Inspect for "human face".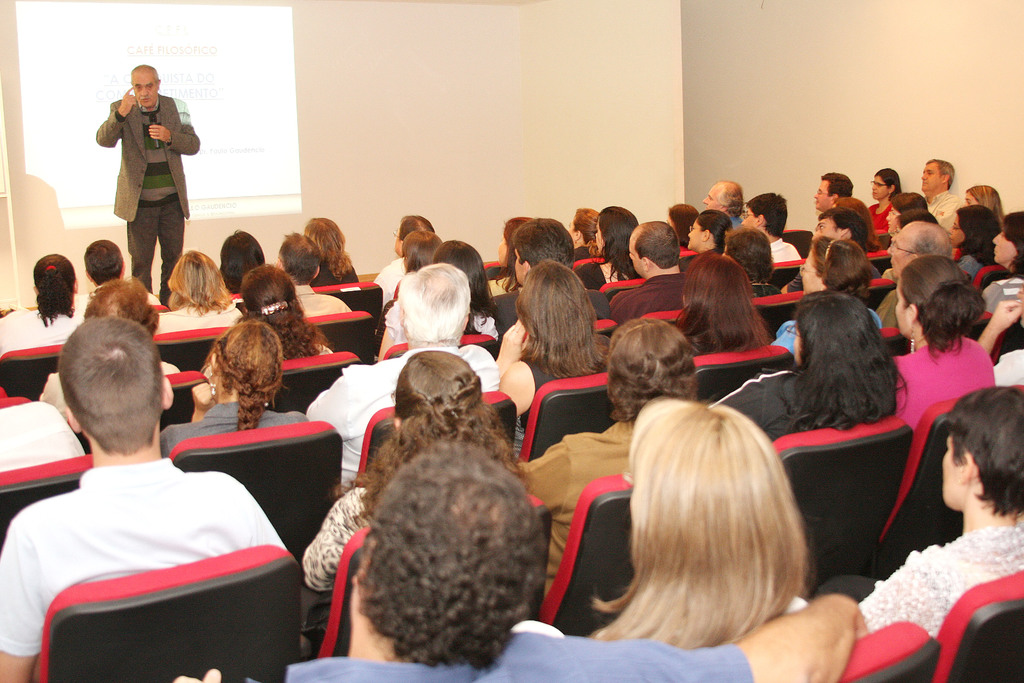
Inspection: x1=594 y1=220 x2=604 y2=254.
